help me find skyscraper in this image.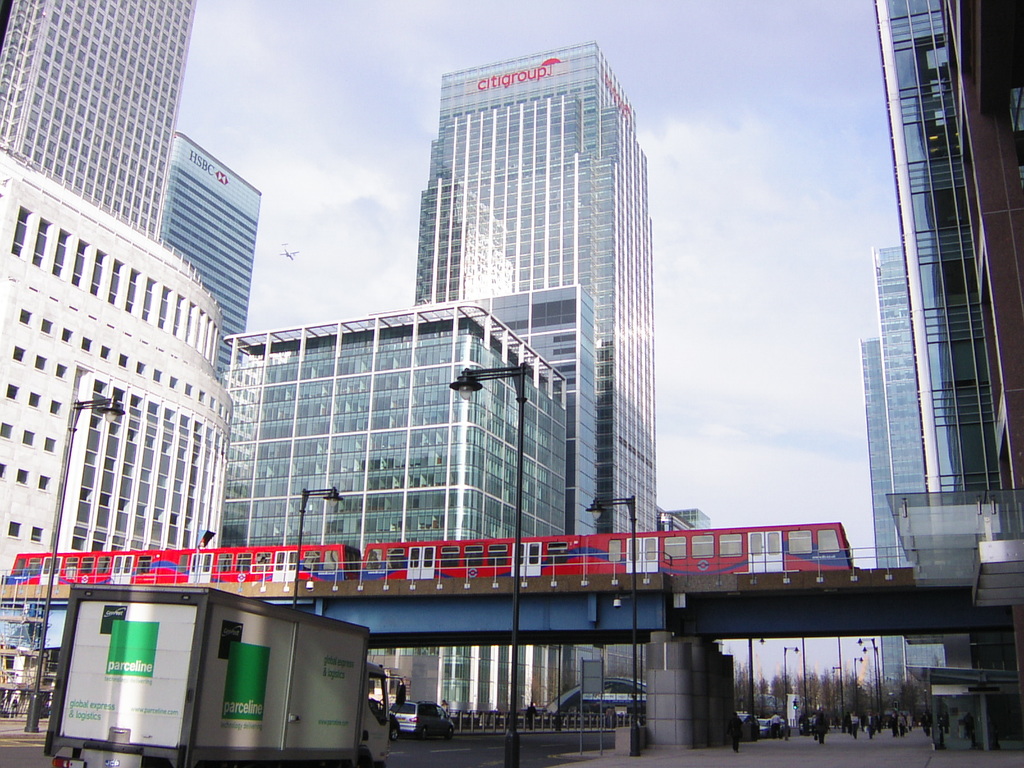
Found it: <box>876,0,1023,500</box>.
